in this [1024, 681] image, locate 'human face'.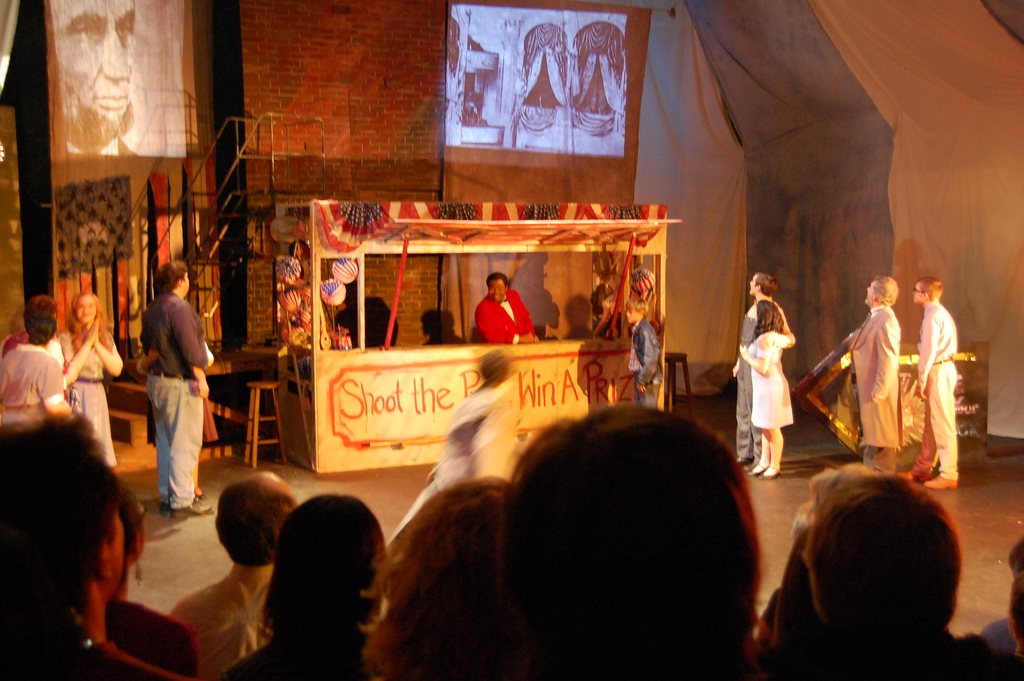
Bounding box: Rect(913, 282, 924, 303).
